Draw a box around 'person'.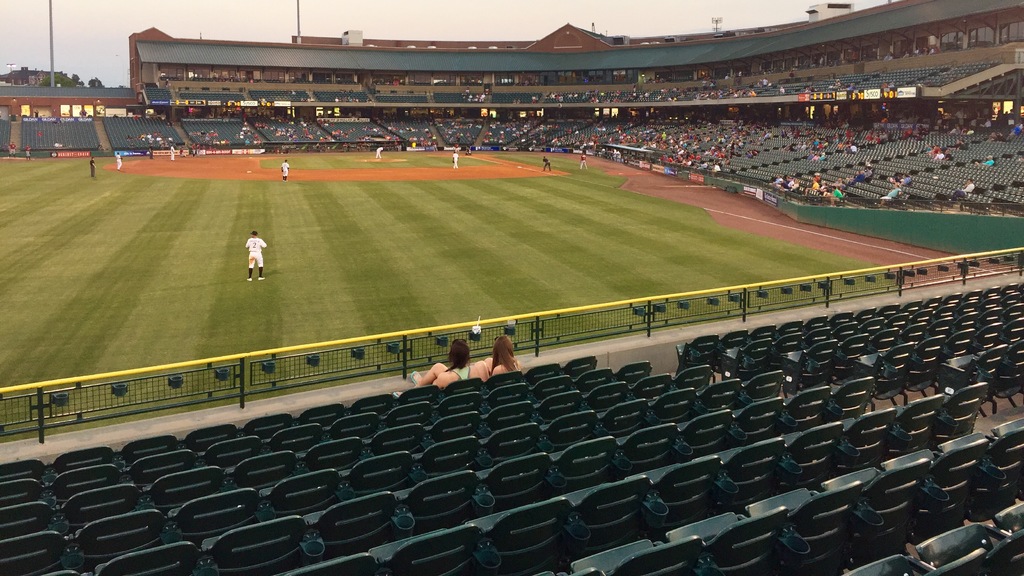
476/333/523/381.
